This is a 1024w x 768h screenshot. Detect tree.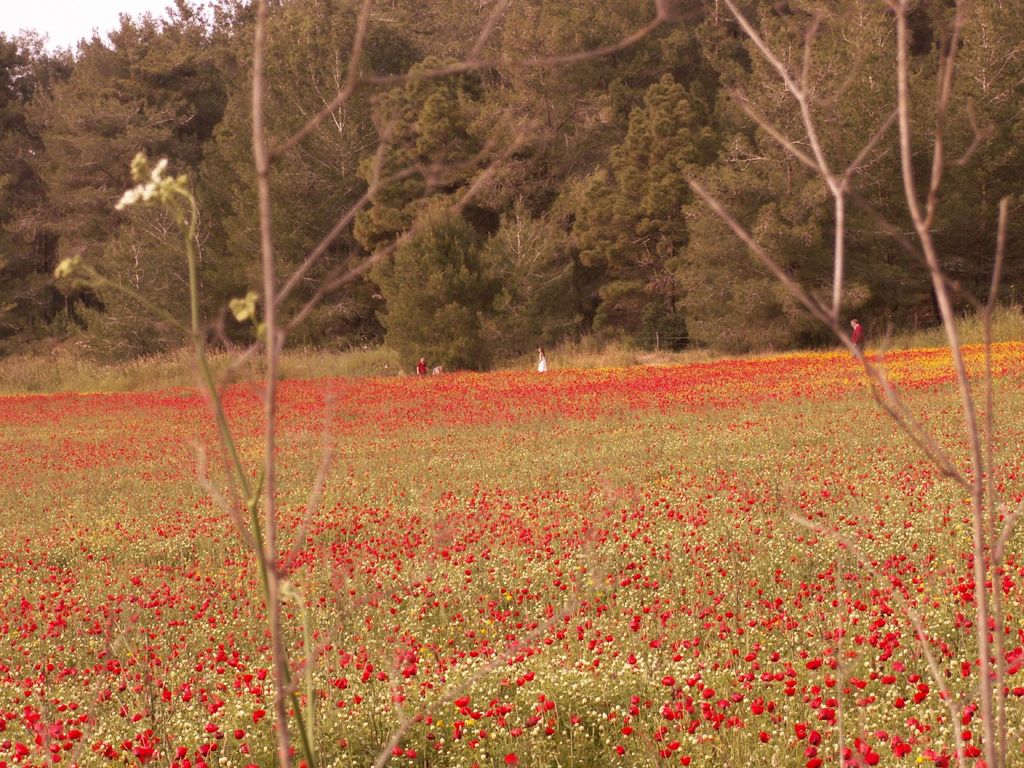
[left=198, top=140, right=367, bottom=346].
